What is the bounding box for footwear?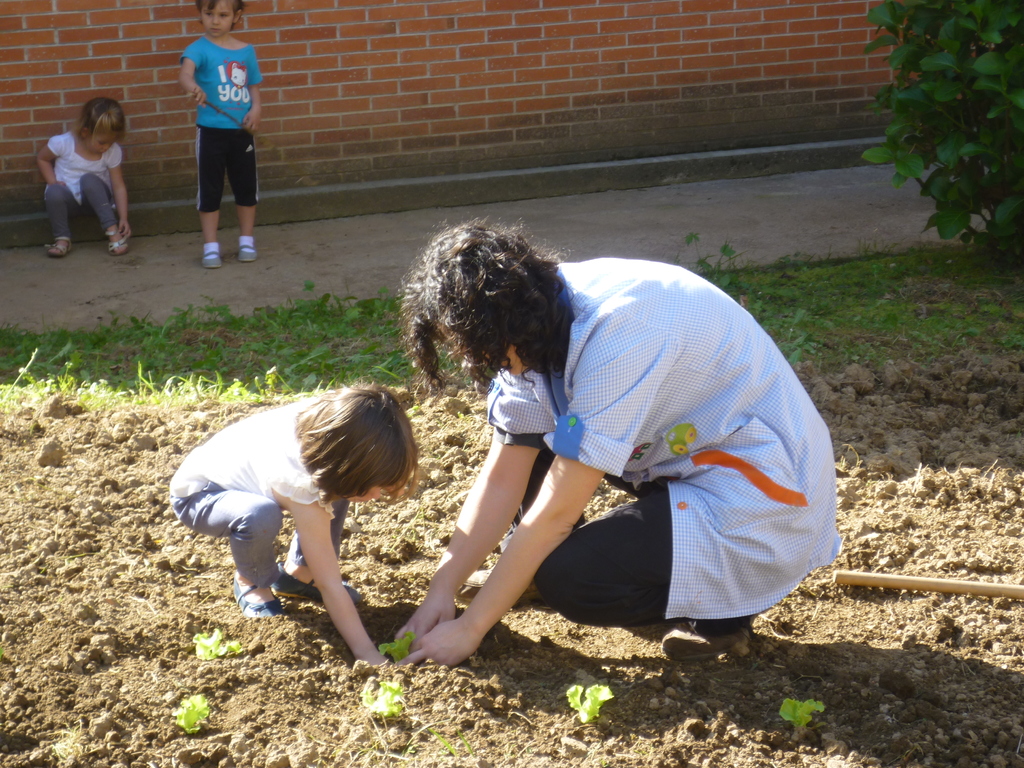
x1=276, y1=570, x2=360, y2=606.
